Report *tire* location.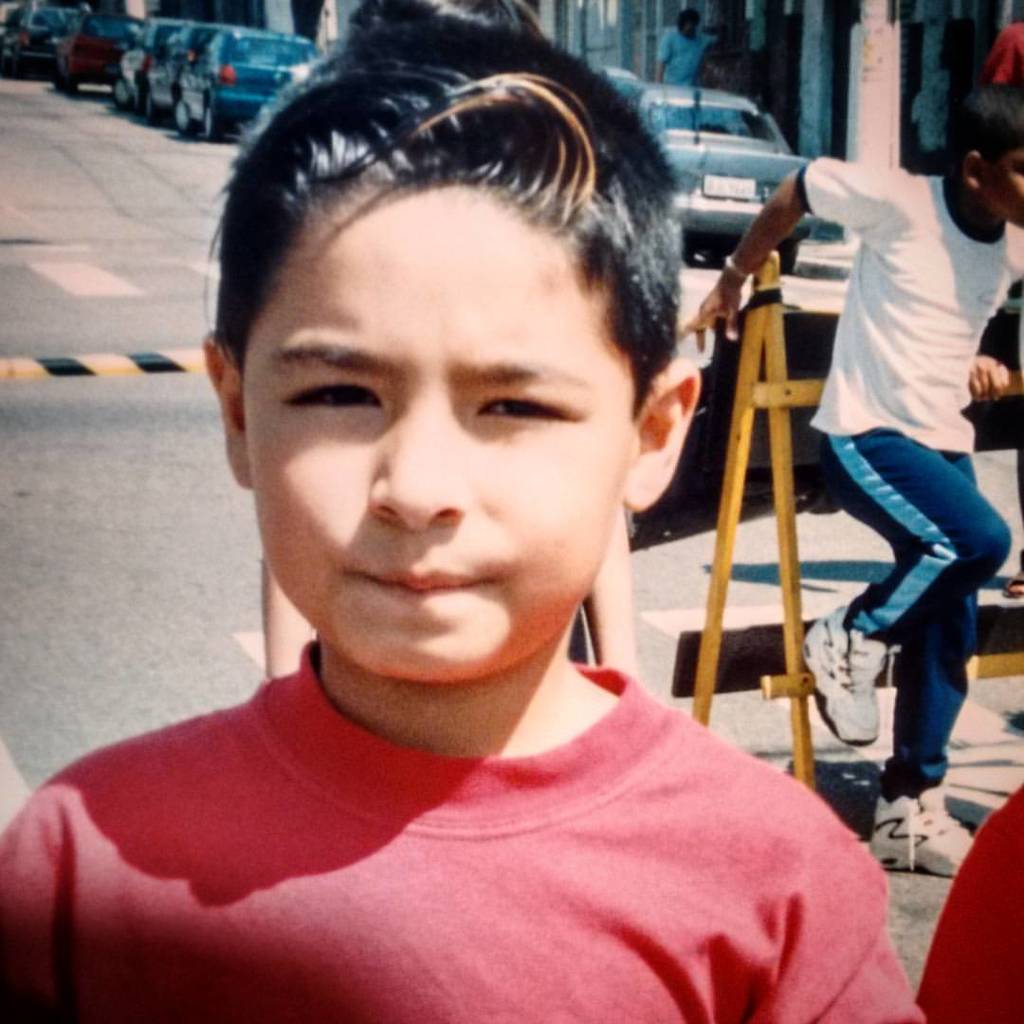
Report: box=[174, 98, 190, 134].
